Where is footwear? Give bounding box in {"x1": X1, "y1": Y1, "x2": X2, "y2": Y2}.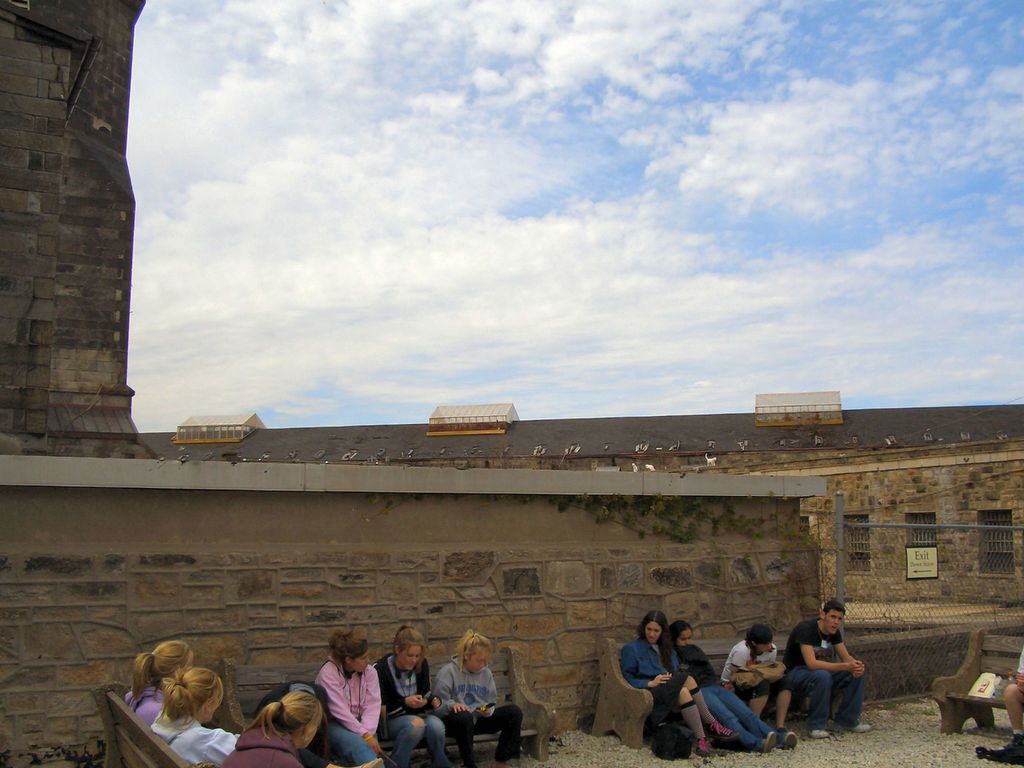
{"x1": 808, "y1": 729, "x2": 828, "y2": 739}.
